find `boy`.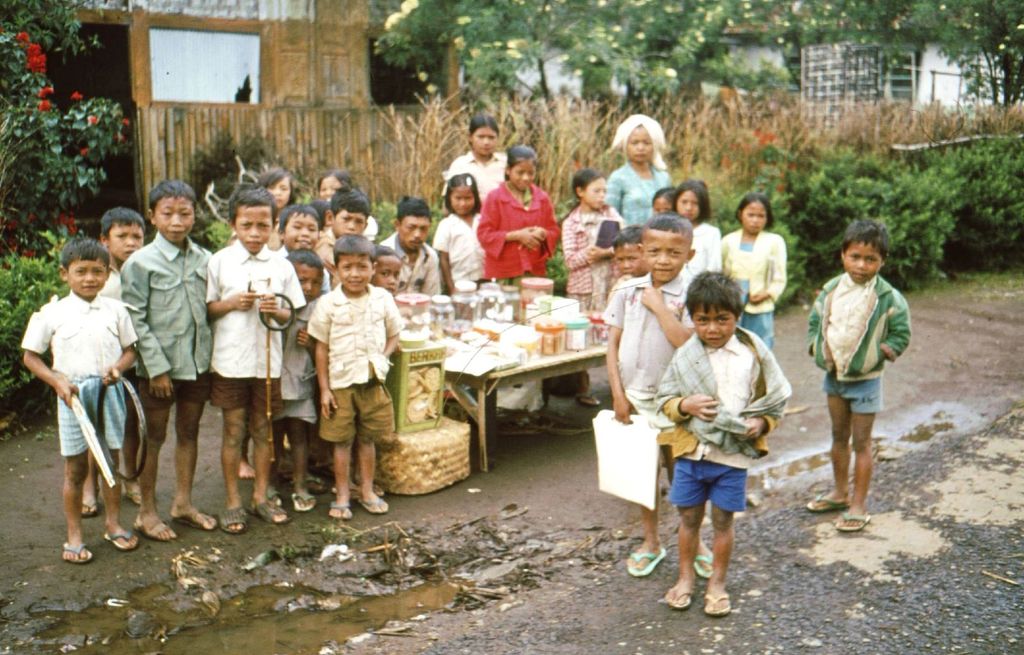
x1=654, y1=268, x2=795, y2=617.
